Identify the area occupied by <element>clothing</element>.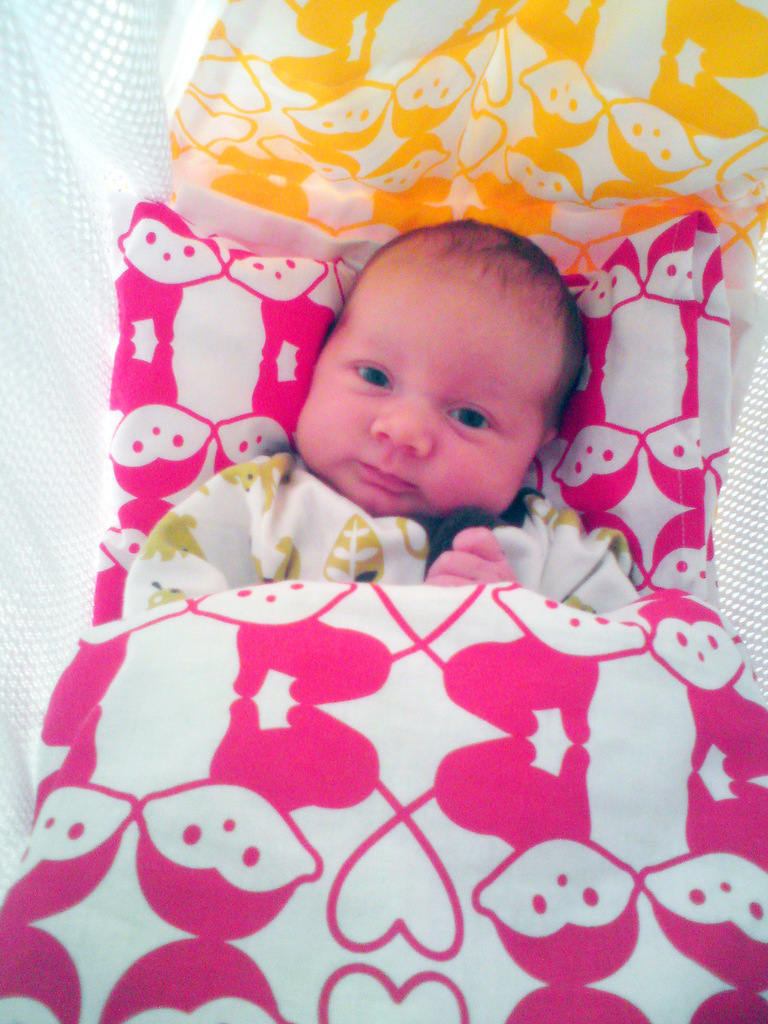
Area: [left=119, top=452, right=631, bottom=614].
